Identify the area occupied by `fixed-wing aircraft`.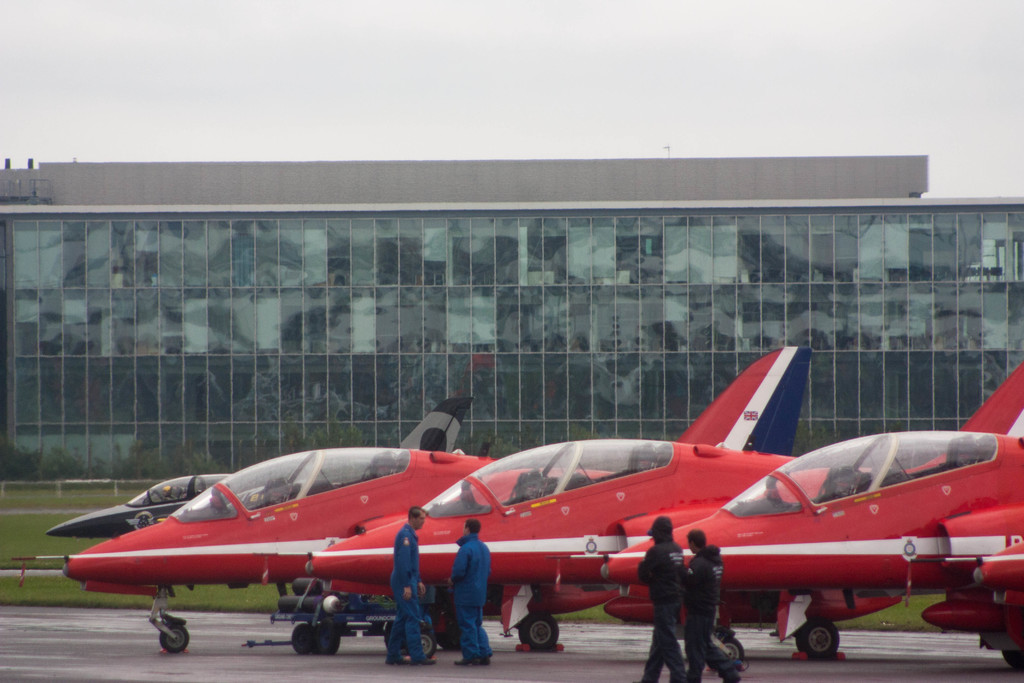
Area: x1=63, y1=342, x2=817, y2=650.
